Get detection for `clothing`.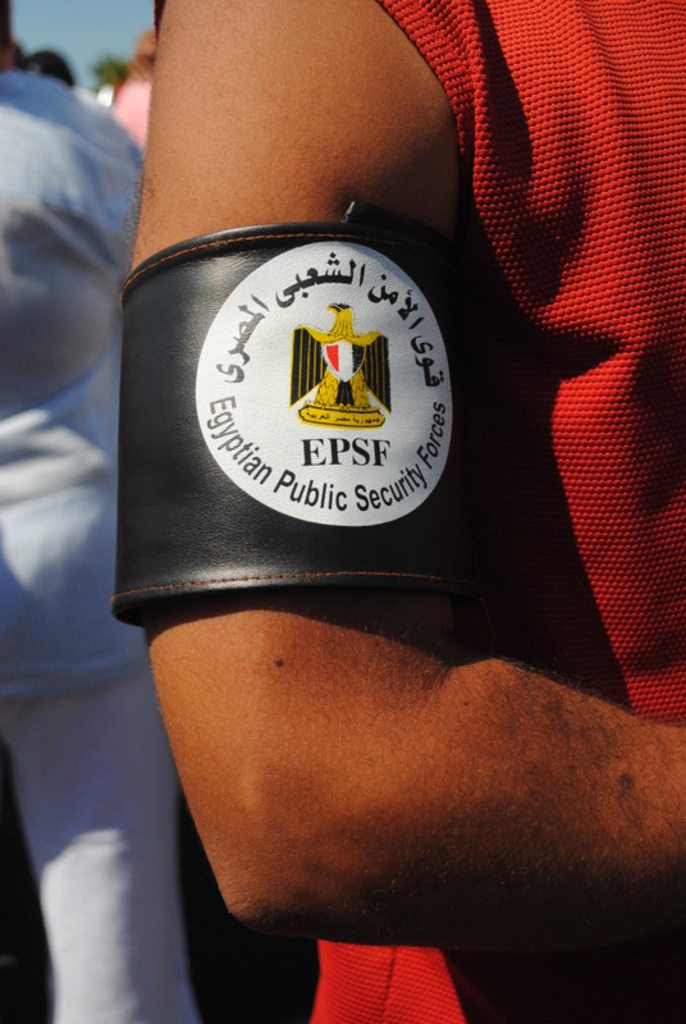
Detection: locate(0, 63, 210, 1023).
